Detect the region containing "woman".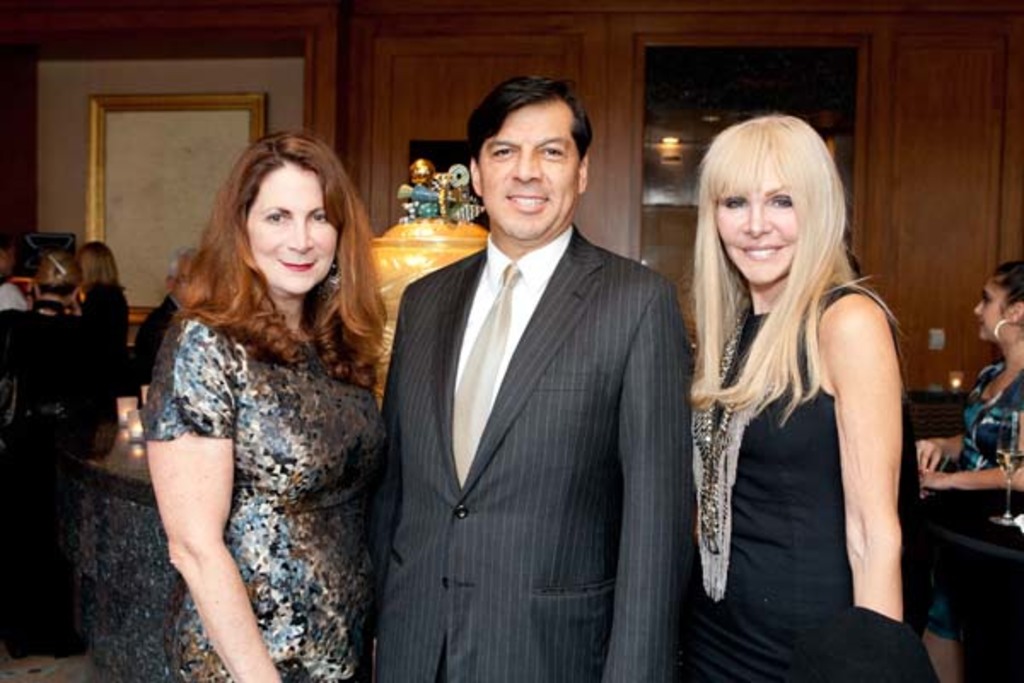
[x1=683, y1=109, x2=937, y2=681].
